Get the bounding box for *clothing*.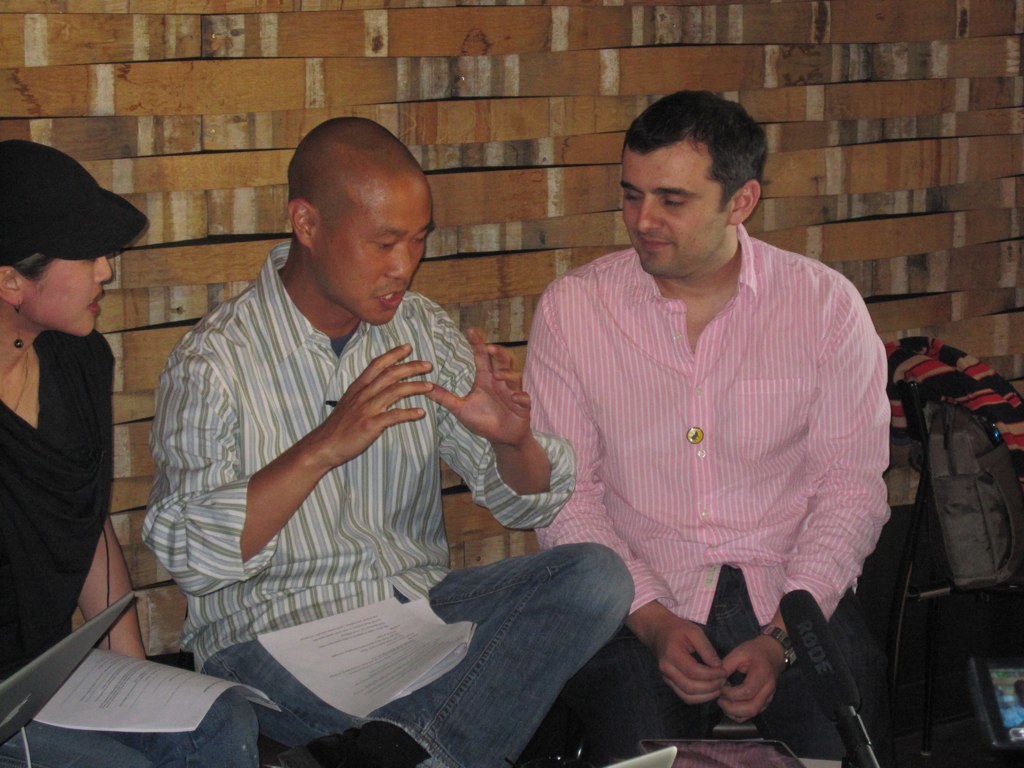
crop(533, 224, 893, 767).
